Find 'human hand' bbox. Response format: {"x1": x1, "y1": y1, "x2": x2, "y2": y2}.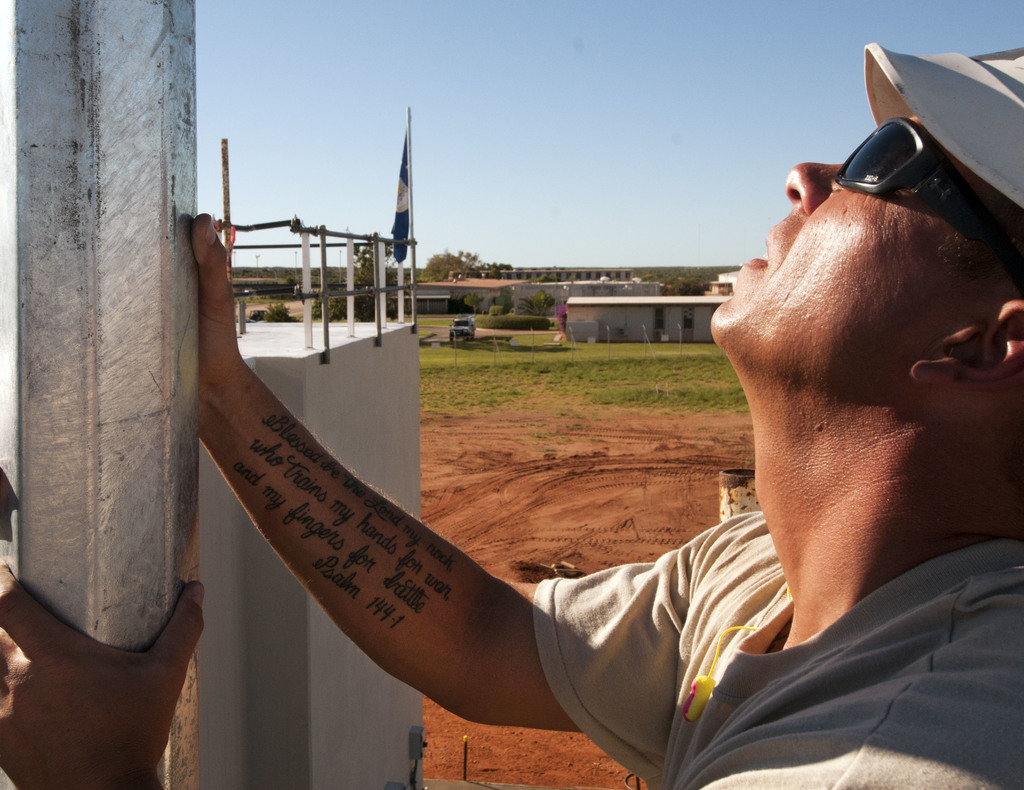
{"x1": 0, "y1": 555, "x2": 209, "y2": 789}.
